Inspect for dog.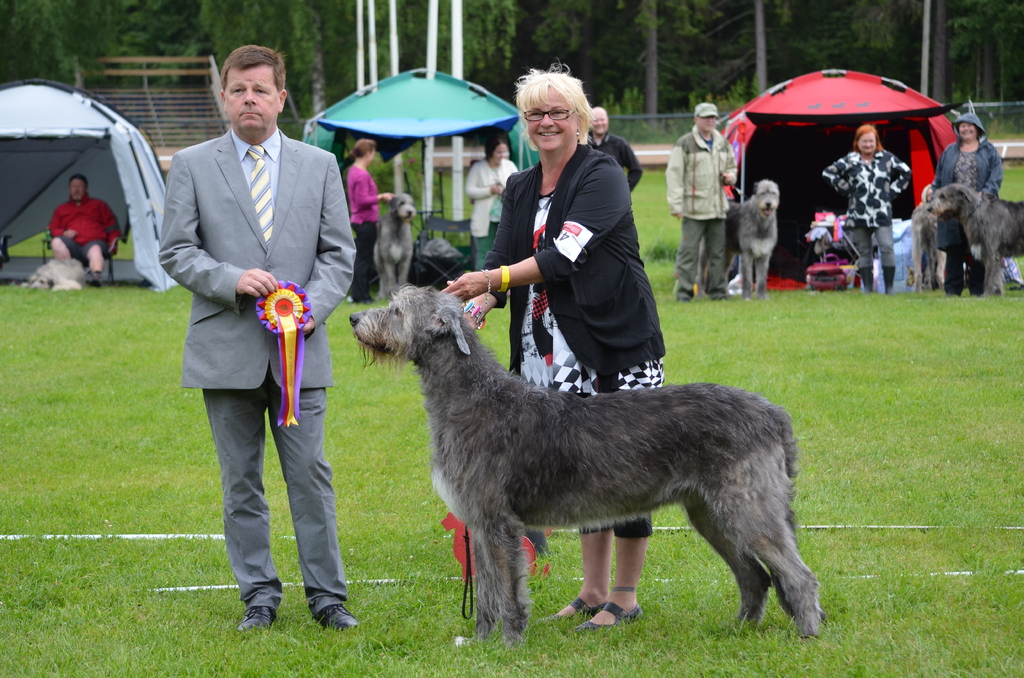
Inspection: {"x1": 372, "y1": 191, "x2": 419, "y2": 300}.
